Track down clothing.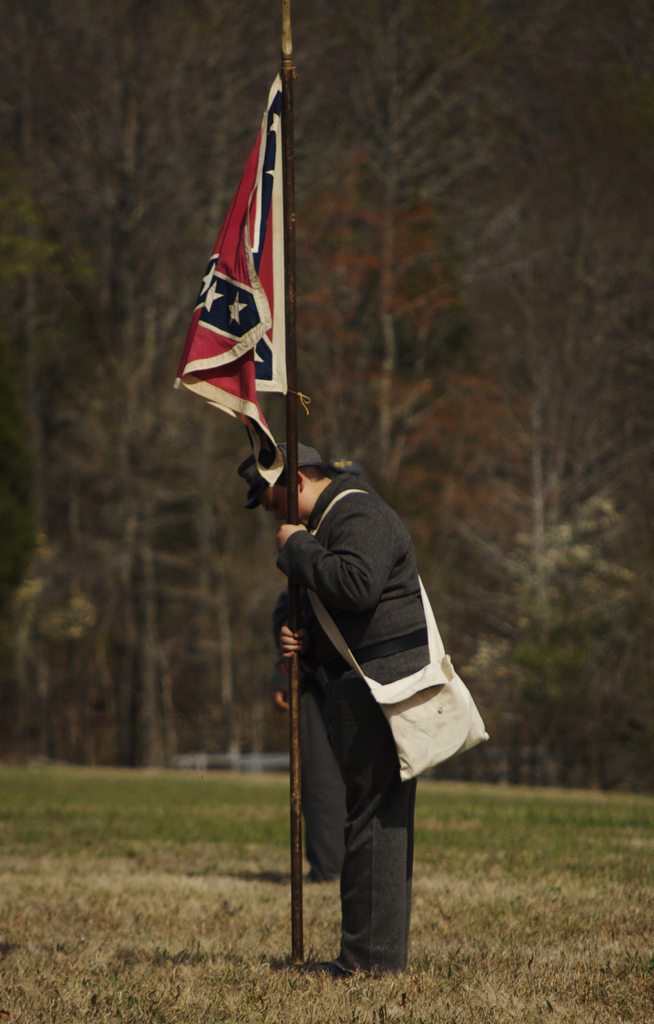
Tracked to region(247, 431, 478, 935).
